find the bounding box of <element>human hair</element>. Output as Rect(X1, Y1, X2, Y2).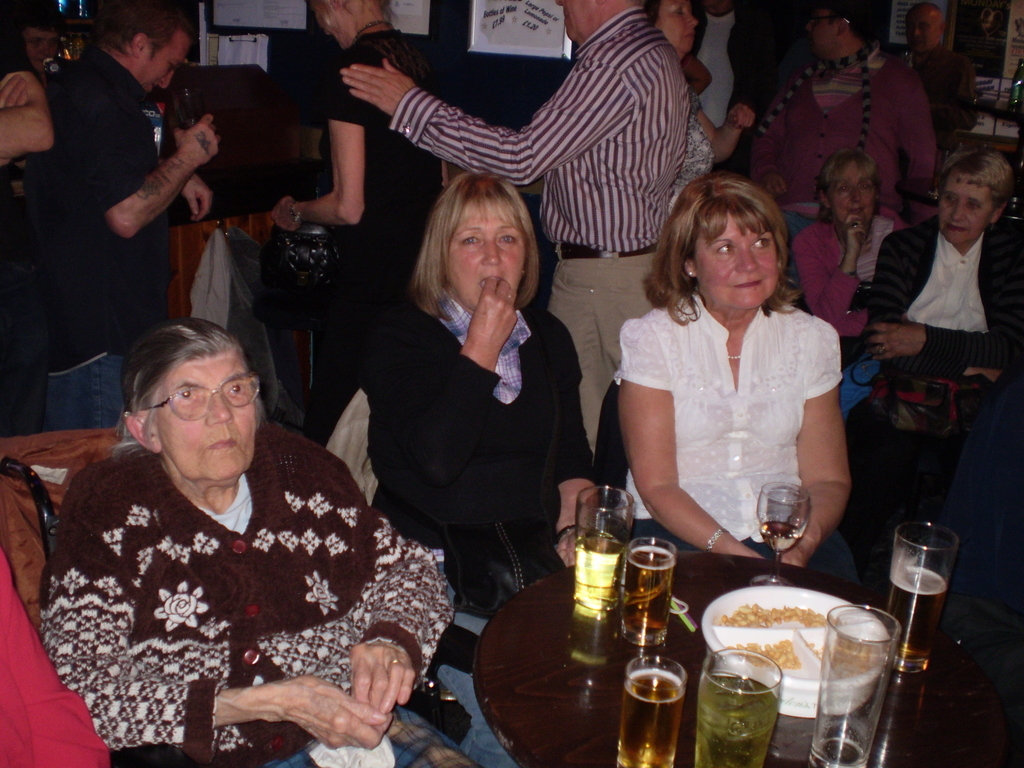
Rect(120, 311, 264, 451).
